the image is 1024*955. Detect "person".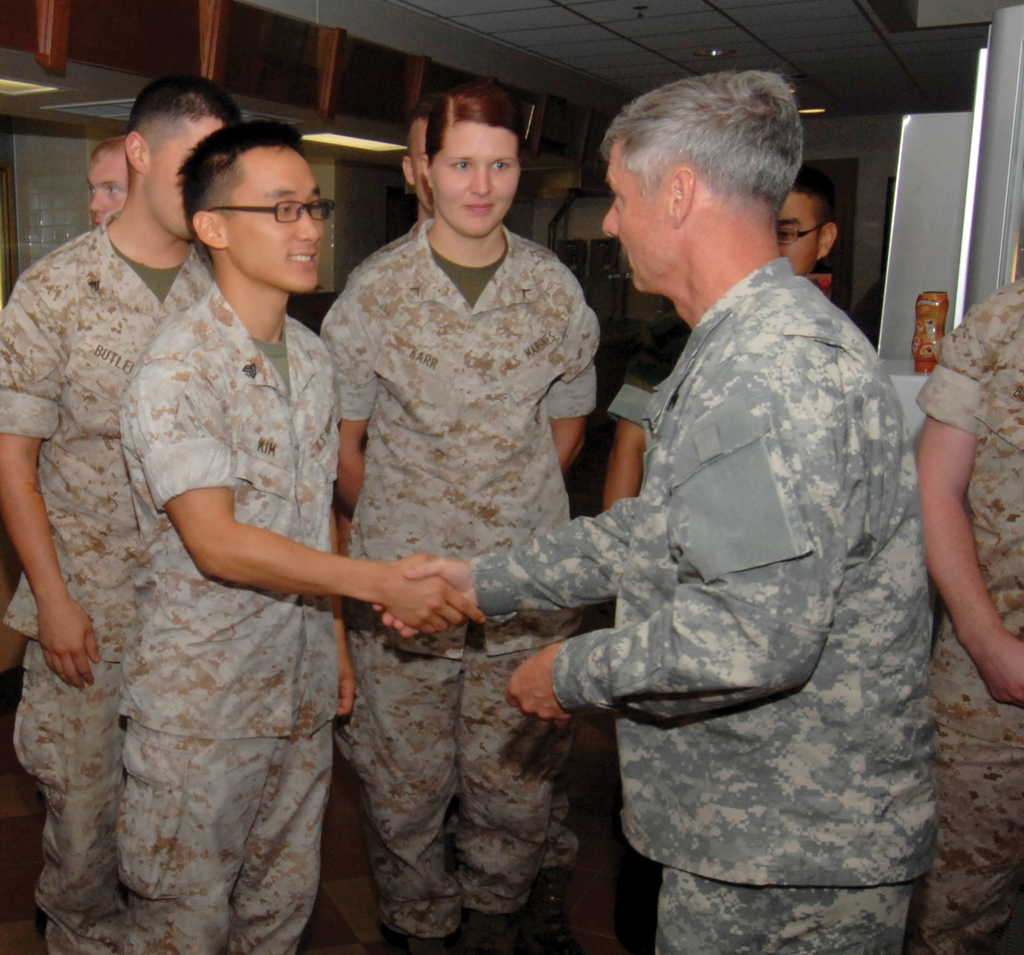
Detection: l=607, t=159, r=842, b=508.
